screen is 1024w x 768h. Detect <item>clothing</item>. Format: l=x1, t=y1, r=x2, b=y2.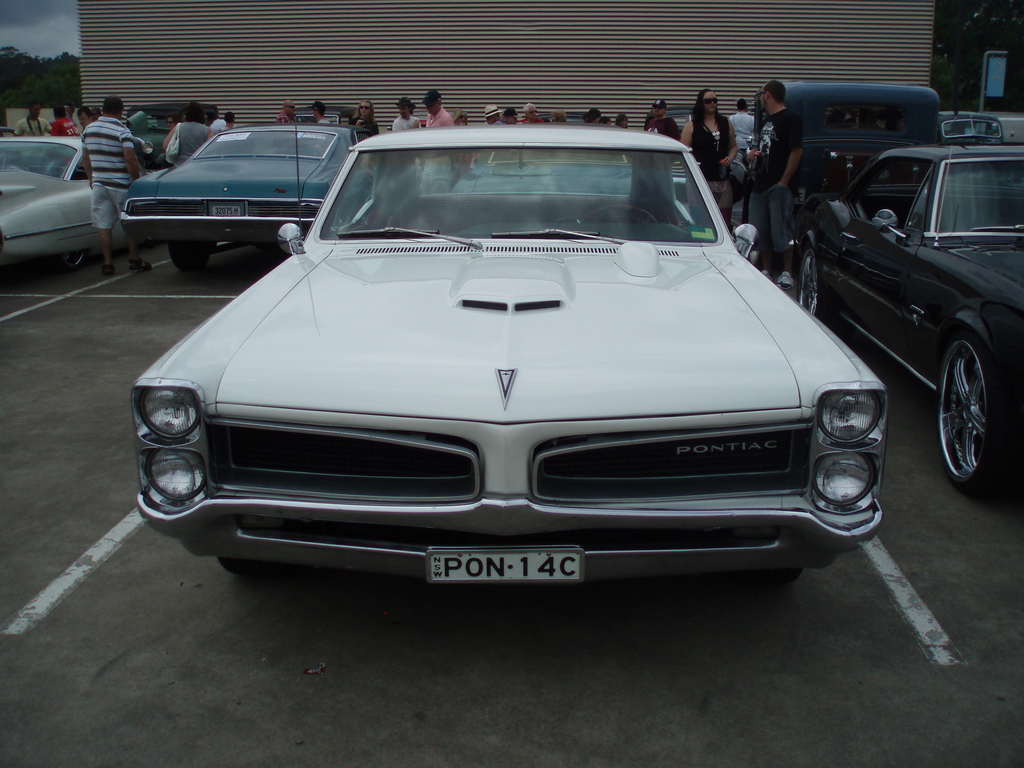
l=730, t=108, r=755, b=154.
